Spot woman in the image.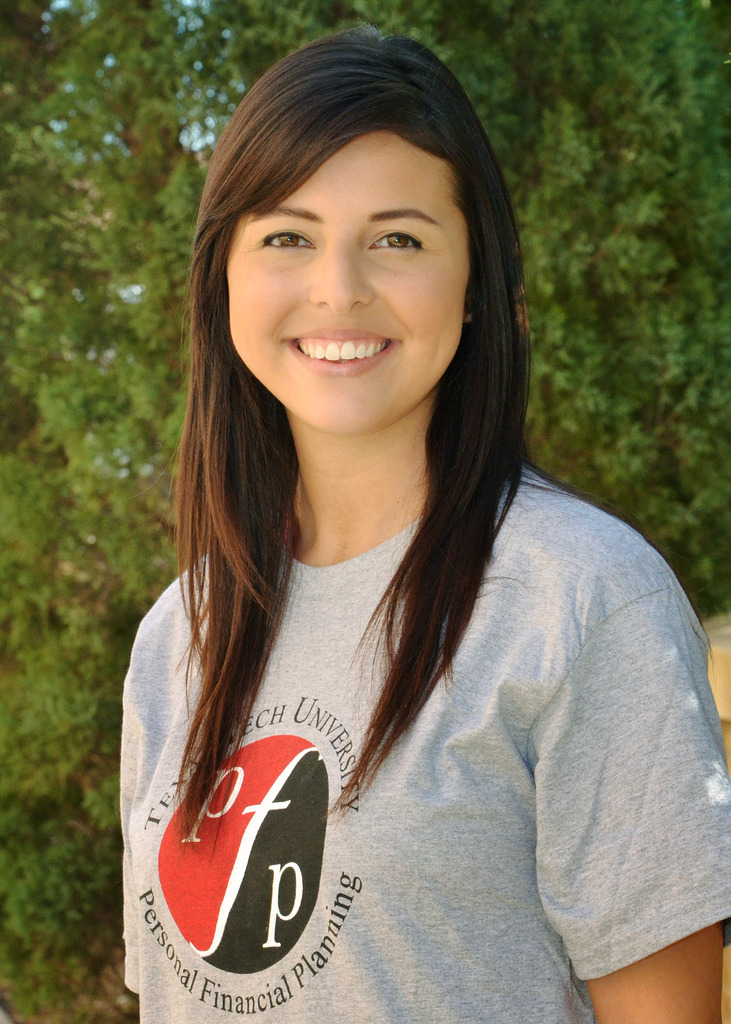
woman found at 102, 54, 730, 1023.
